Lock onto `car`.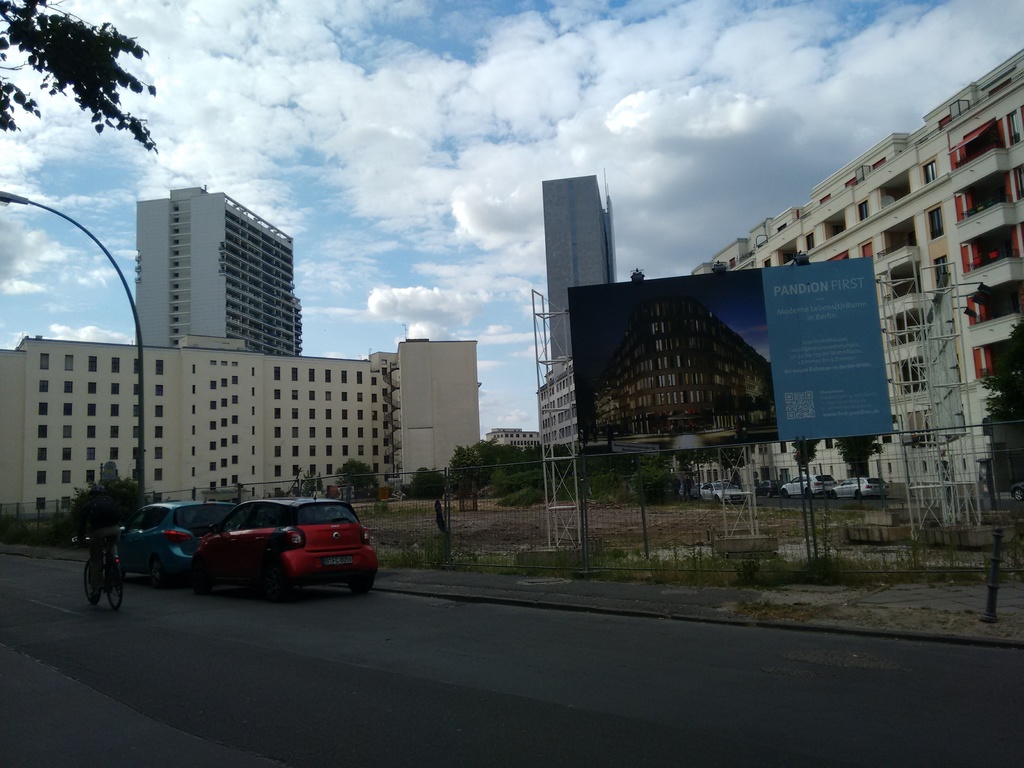
Locked: [left=755, top=479, right=786, bottom=500].
